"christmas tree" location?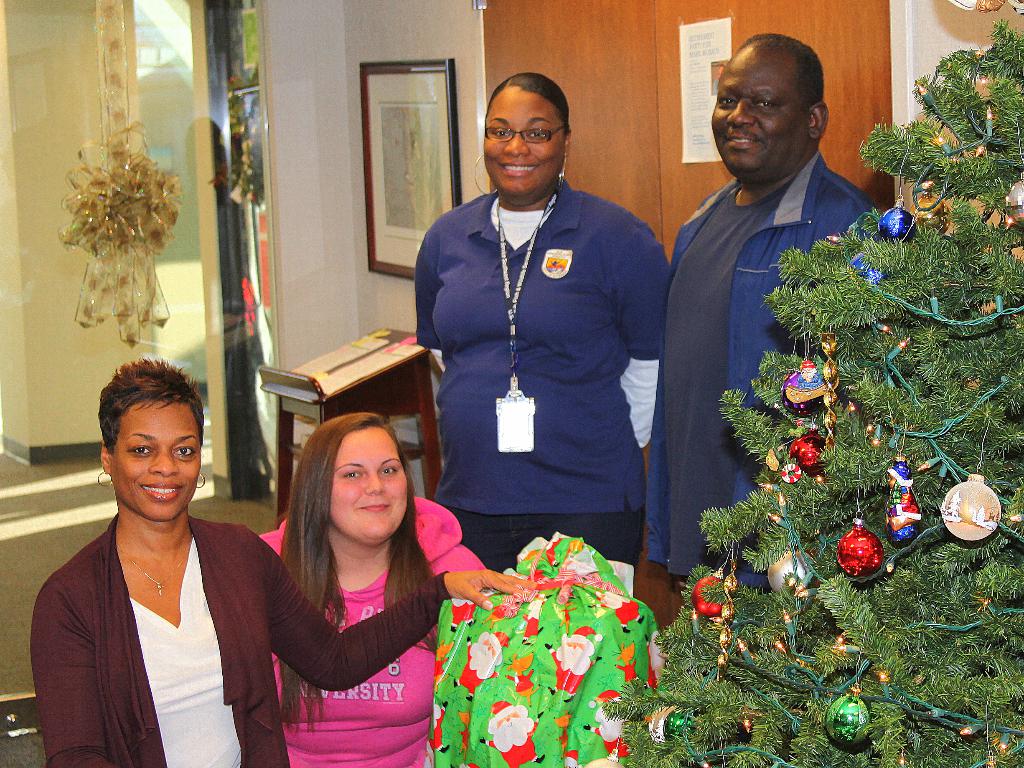
584, 22, 1023, 767
